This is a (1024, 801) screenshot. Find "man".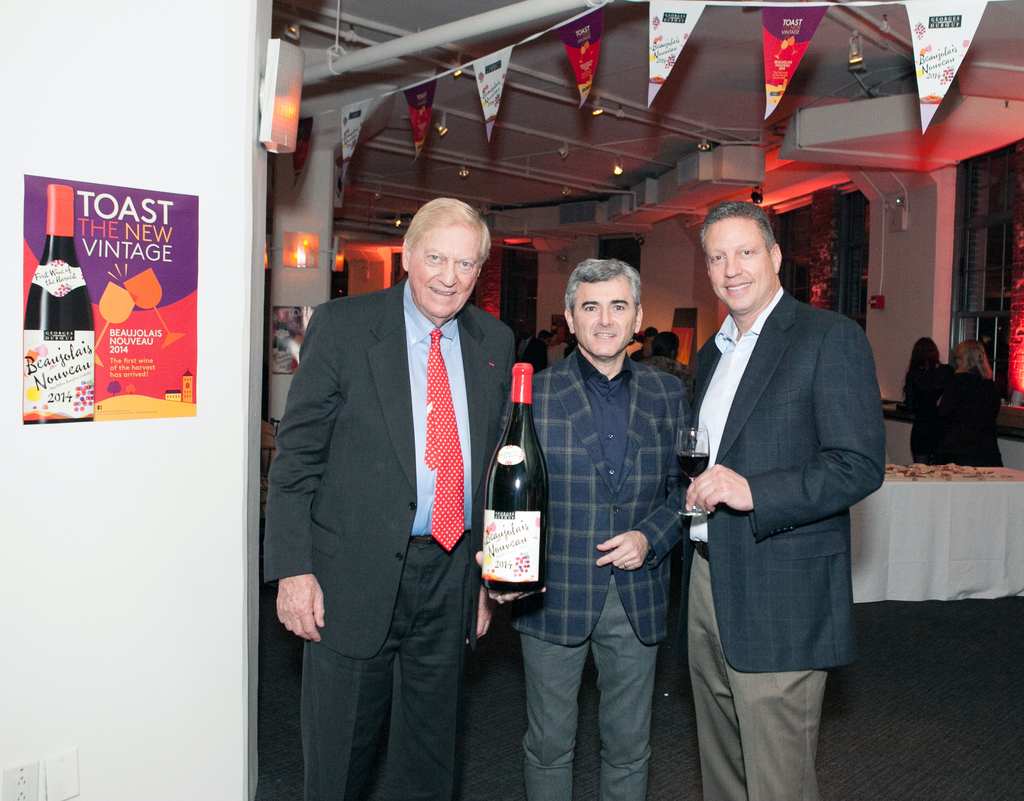
Bounding box: l=678, t=192, r=891, b=800.
